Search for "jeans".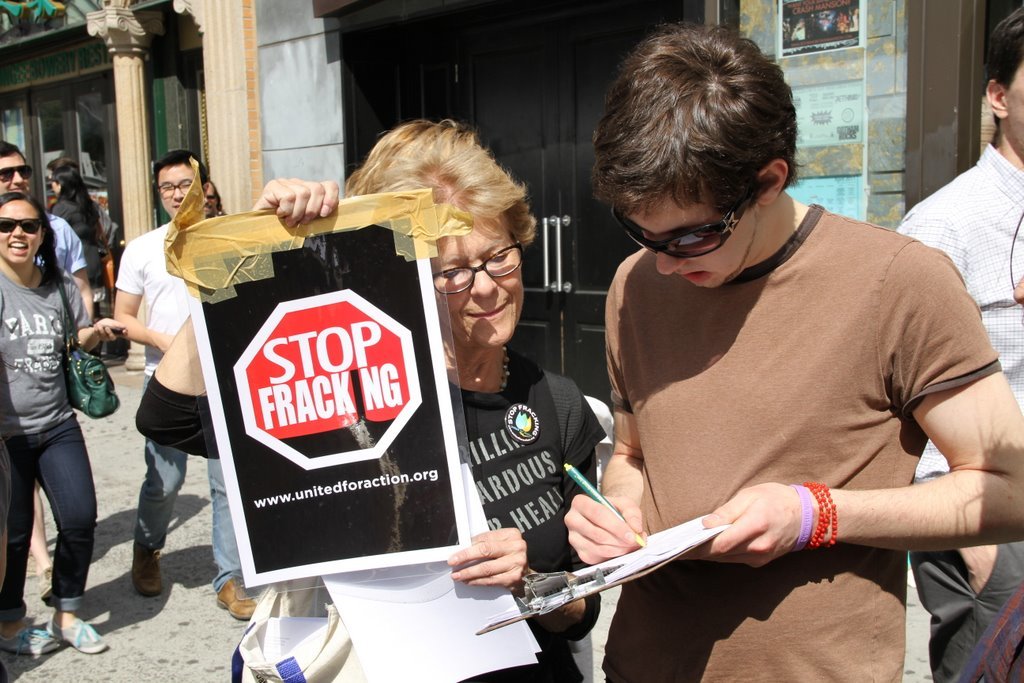
Found at crop(136, 374, 243, 594).
